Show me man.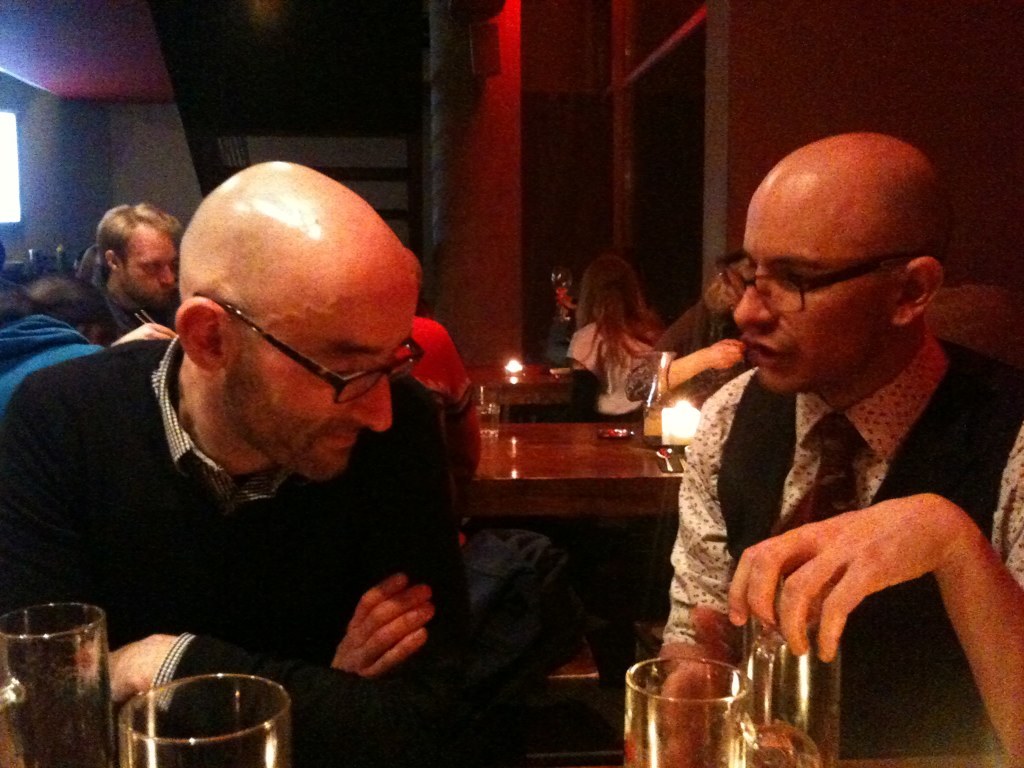
man is here: 12 160 523 740.
